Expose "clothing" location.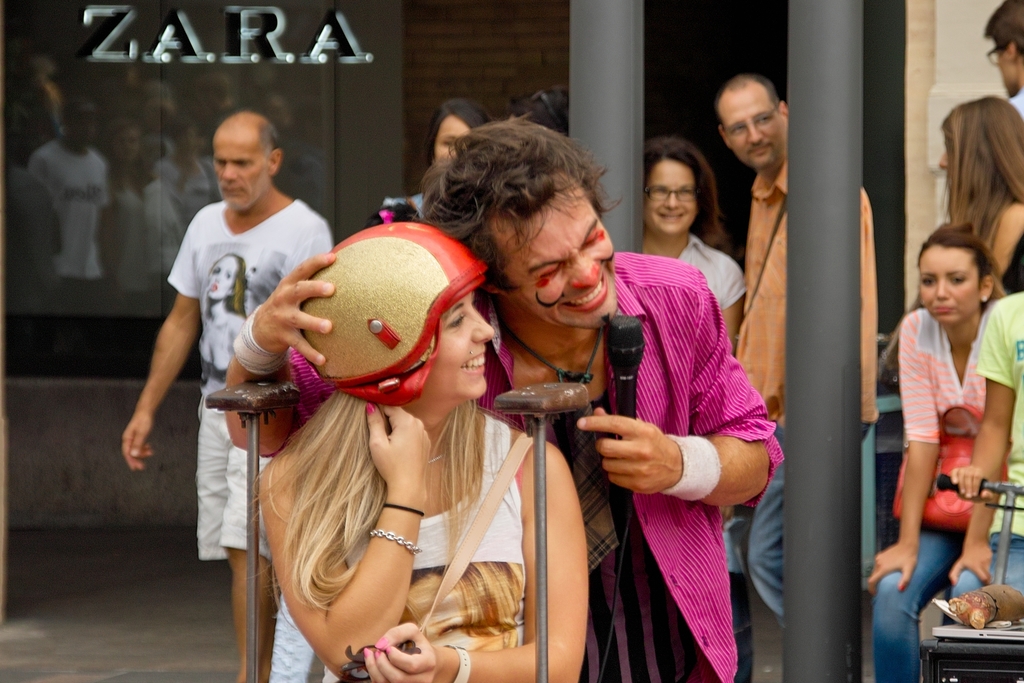
Exposed at rect(258, 413, 520, 682).
